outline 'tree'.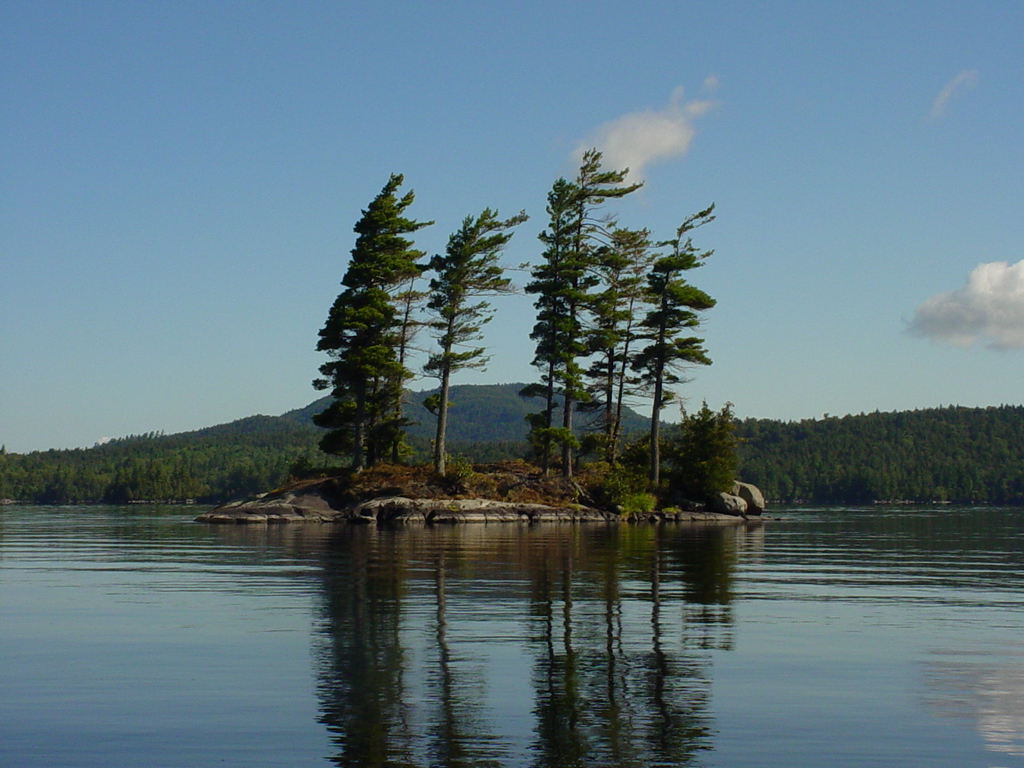
Outline: (left=623, top=189, right=735, bottom=506).
